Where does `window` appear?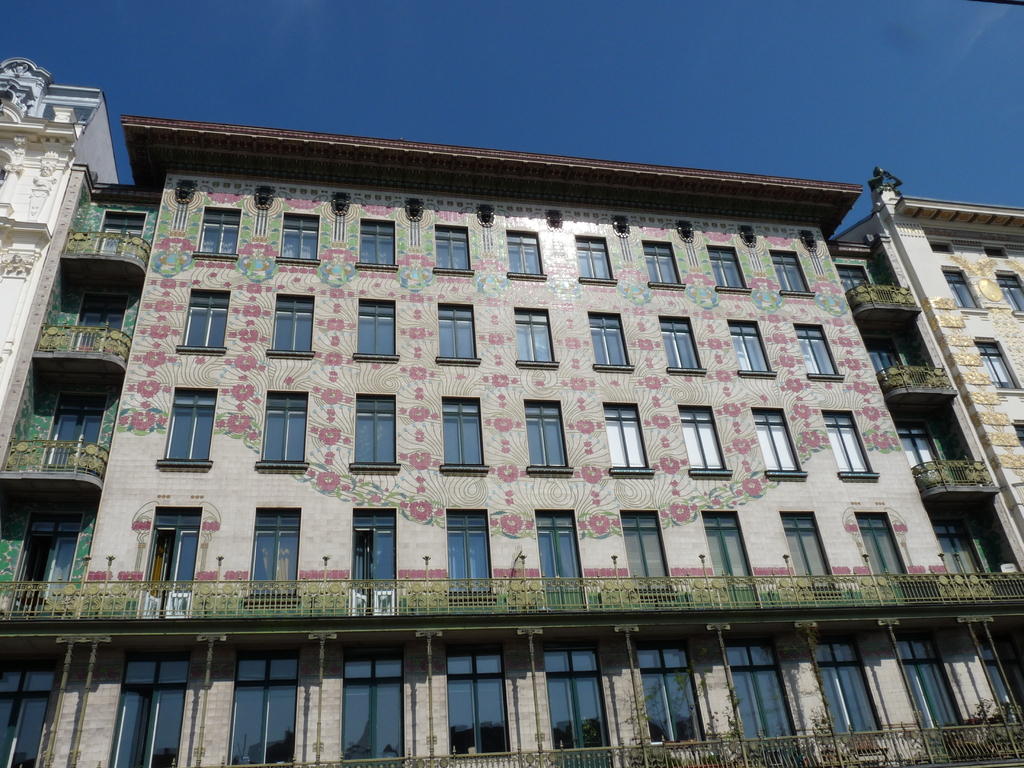
Appears at (198, 206, 242, 260).
